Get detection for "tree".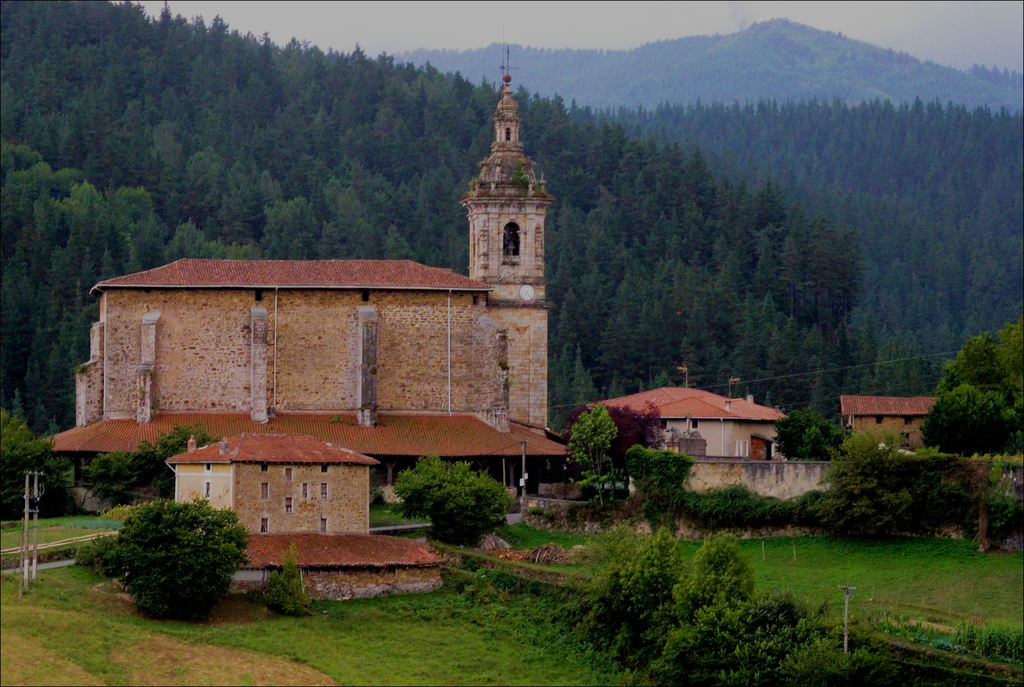
Detection: [539,112,604,178].
